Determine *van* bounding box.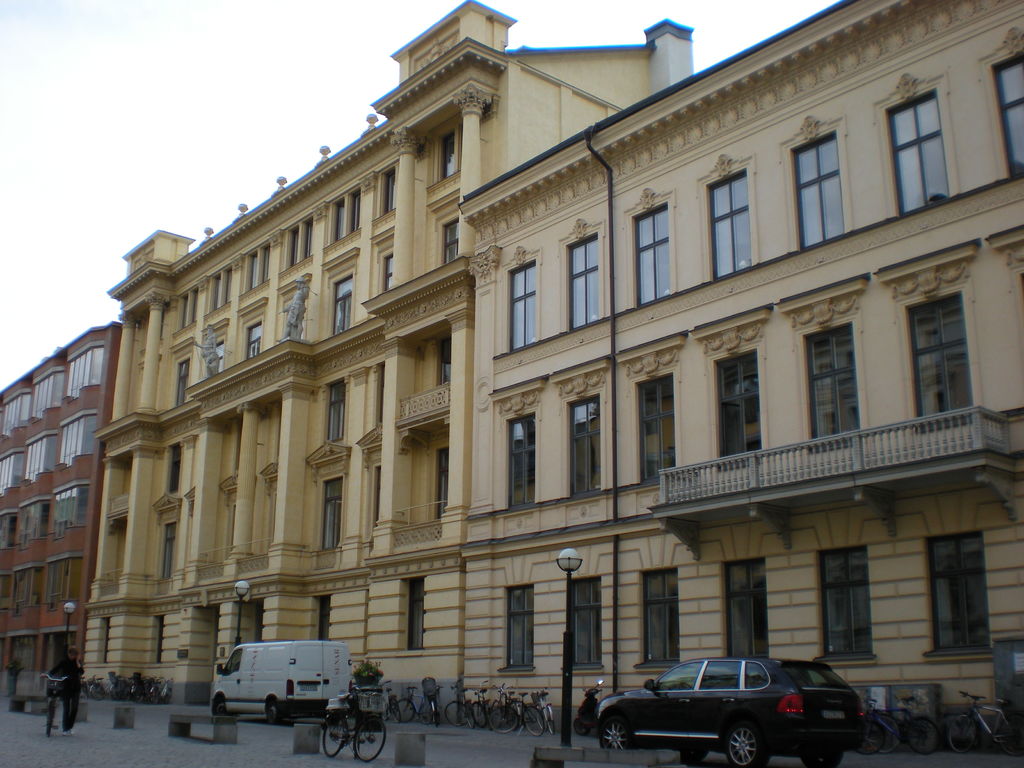
Determined: x1=211 y1=639 x2=354 y2=724.
